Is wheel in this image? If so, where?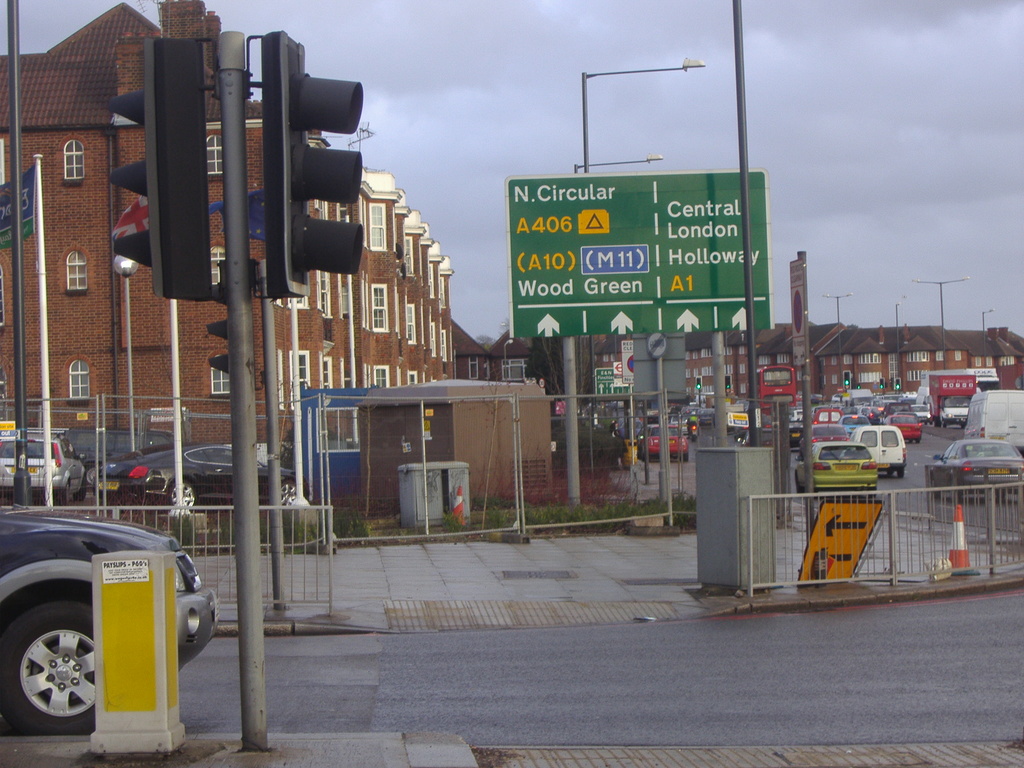
Yes, at 55/481/70/508.
